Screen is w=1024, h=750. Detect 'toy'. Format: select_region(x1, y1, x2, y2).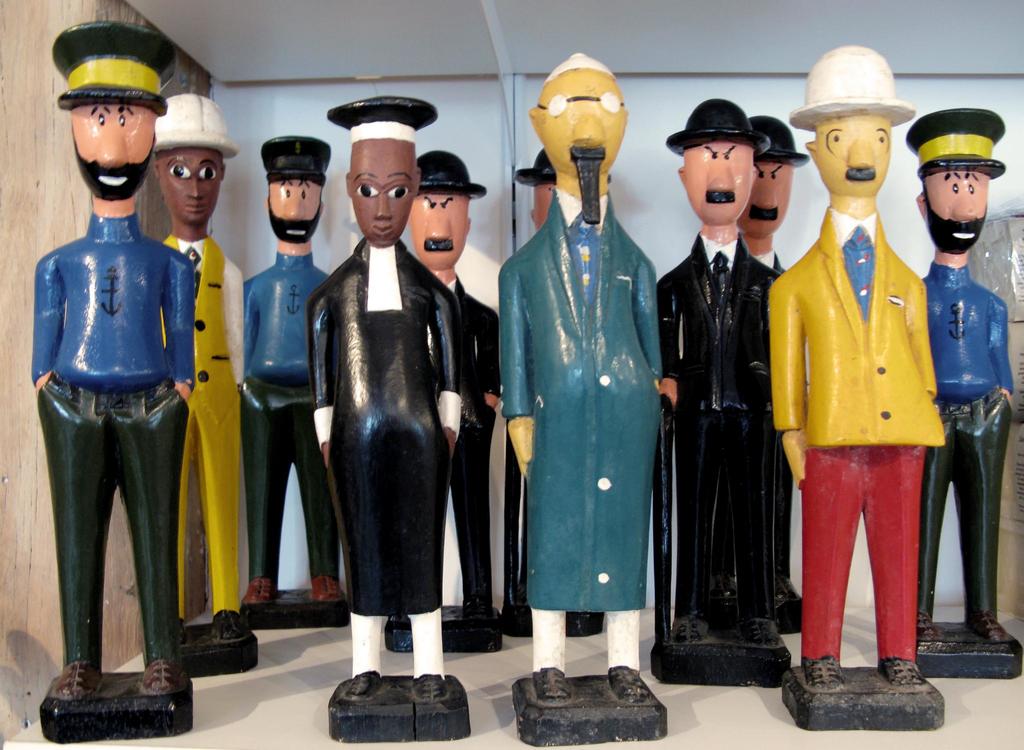
select_region(767, 45, 941, 732).
